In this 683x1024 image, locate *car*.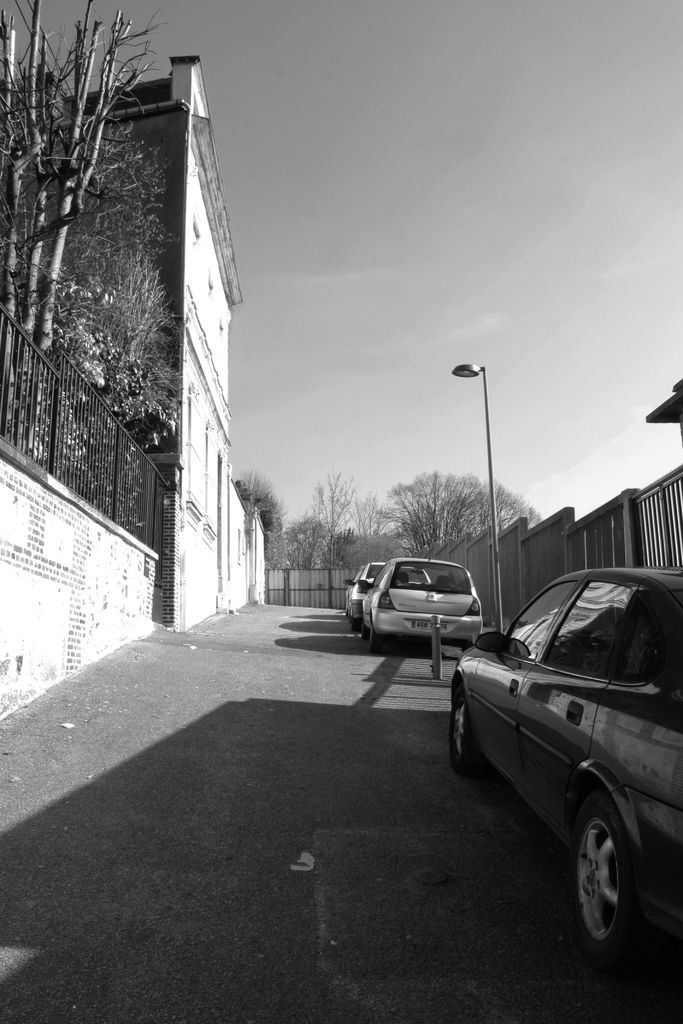
Bounding box: x1=447, y1=566, x2=682, y2=970.
